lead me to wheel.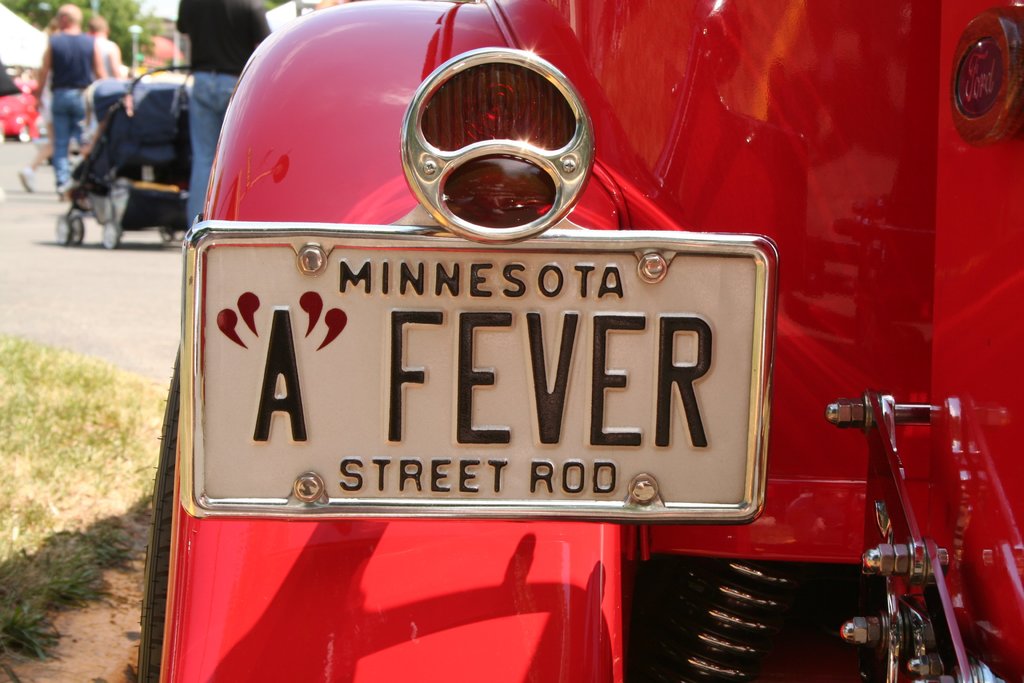
Lead to 67, 210, 83, 242.
